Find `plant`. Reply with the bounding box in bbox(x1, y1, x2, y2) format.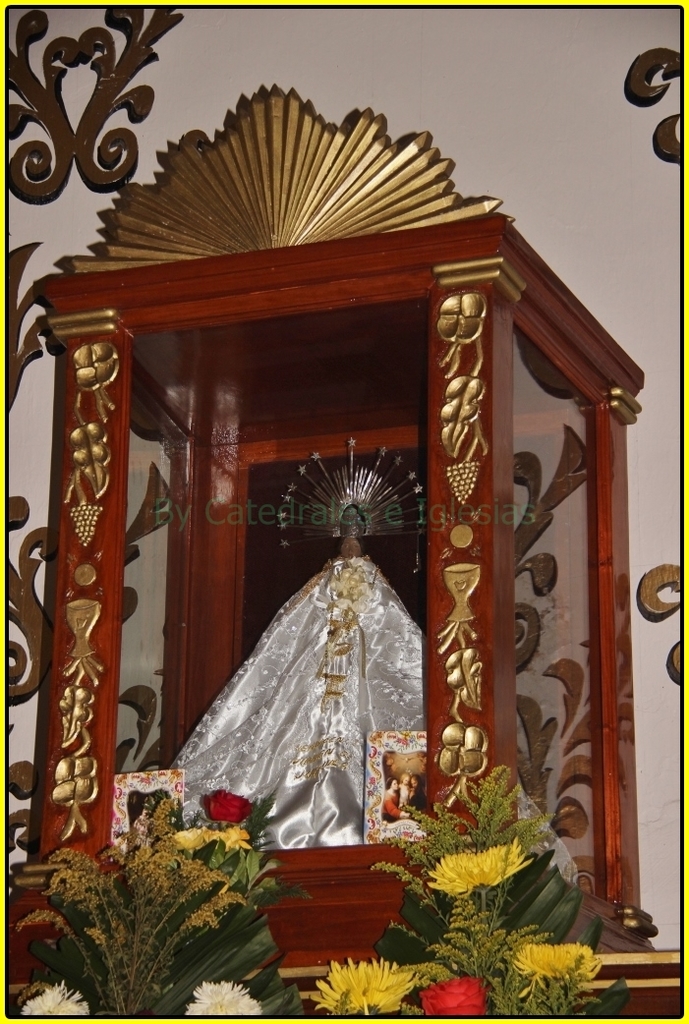
bbox(23, 780, 314, 1020).
